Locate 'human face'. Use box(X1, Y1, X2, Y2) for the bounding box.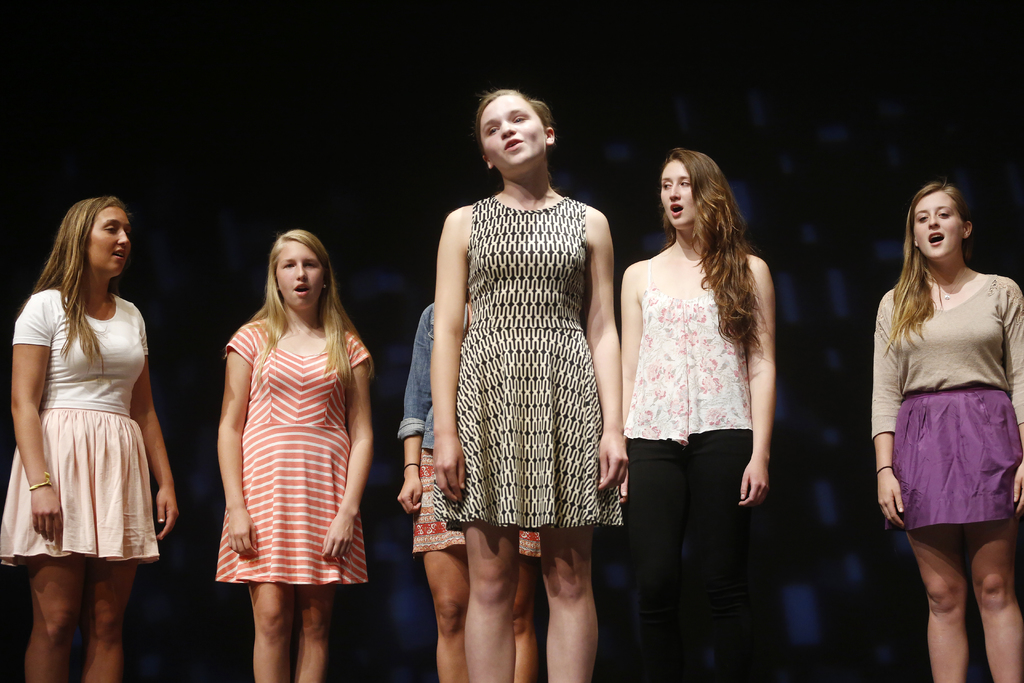
box(483, 95, 544, 179).
